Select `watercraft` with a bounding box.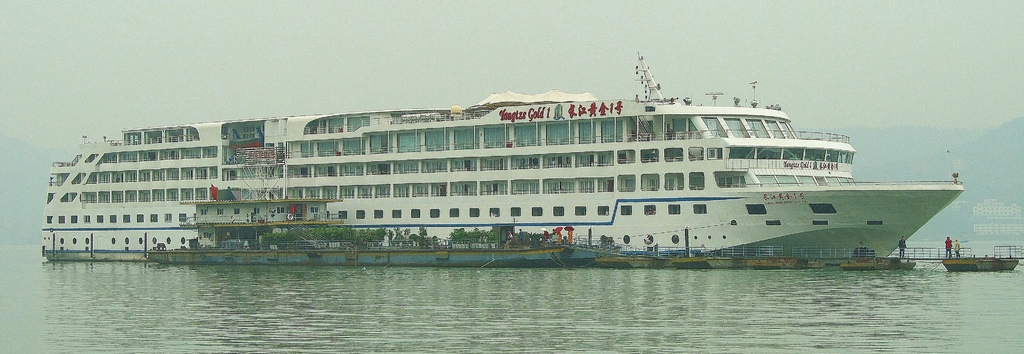
842, 256, 904, 270.
